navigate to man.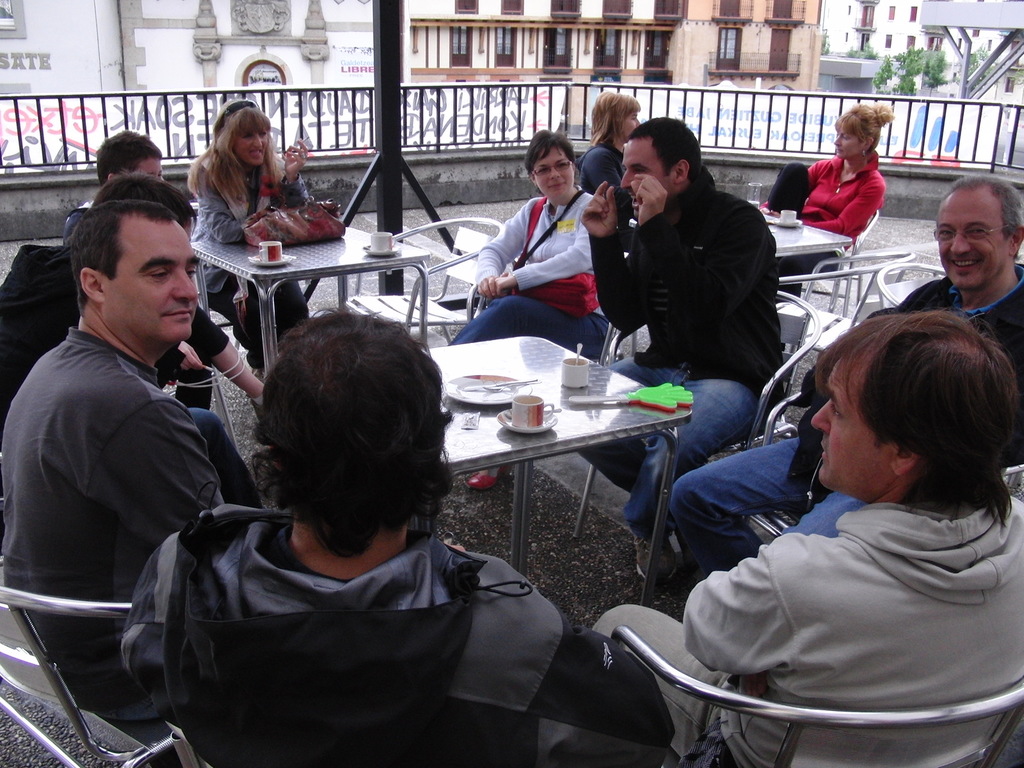
Navigation target: (115,307,674,767).
